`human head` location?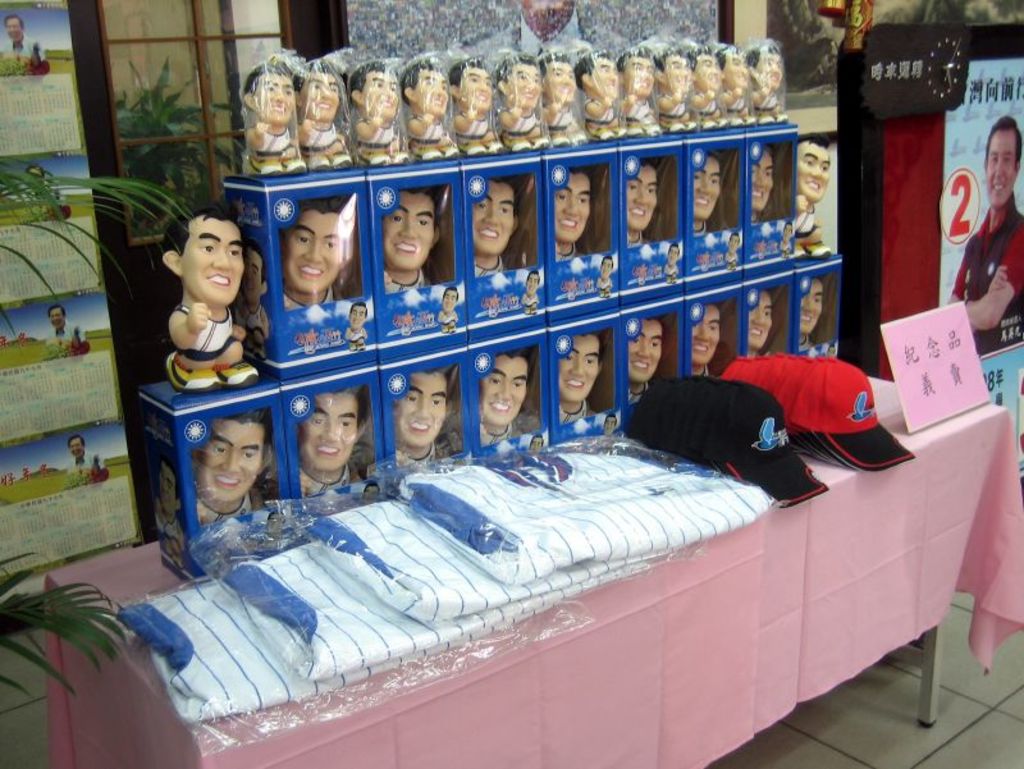
x1=45, y1=303, x2=67, y2=329
